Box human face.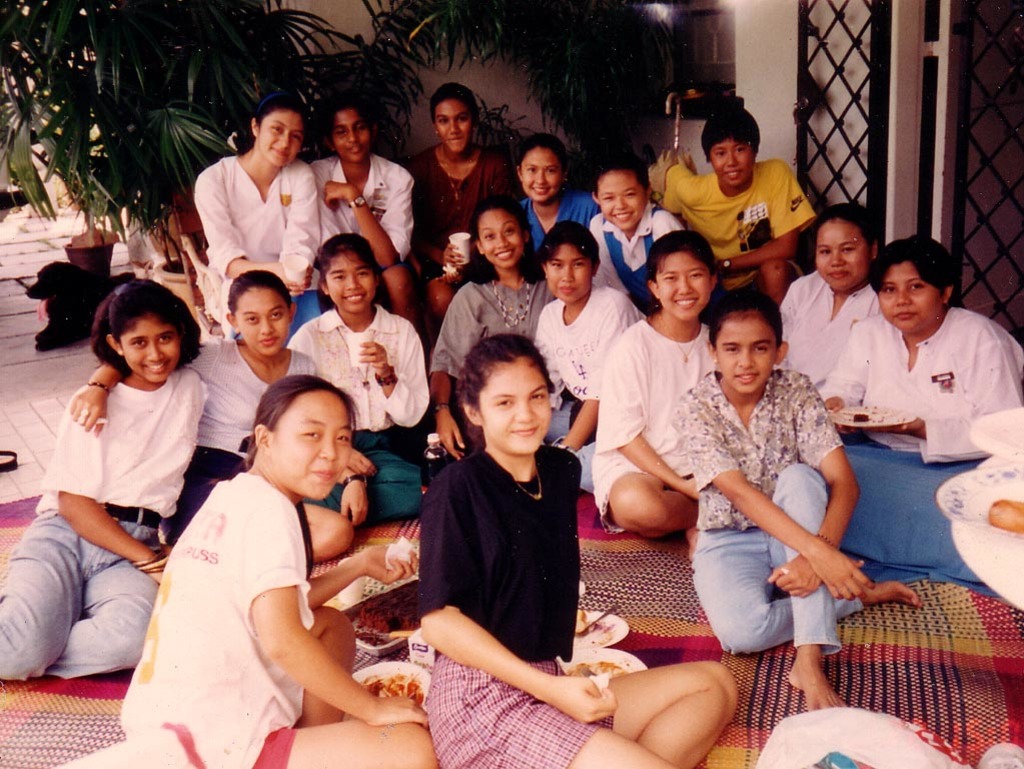
select_region(476, 205, 529, 271).
